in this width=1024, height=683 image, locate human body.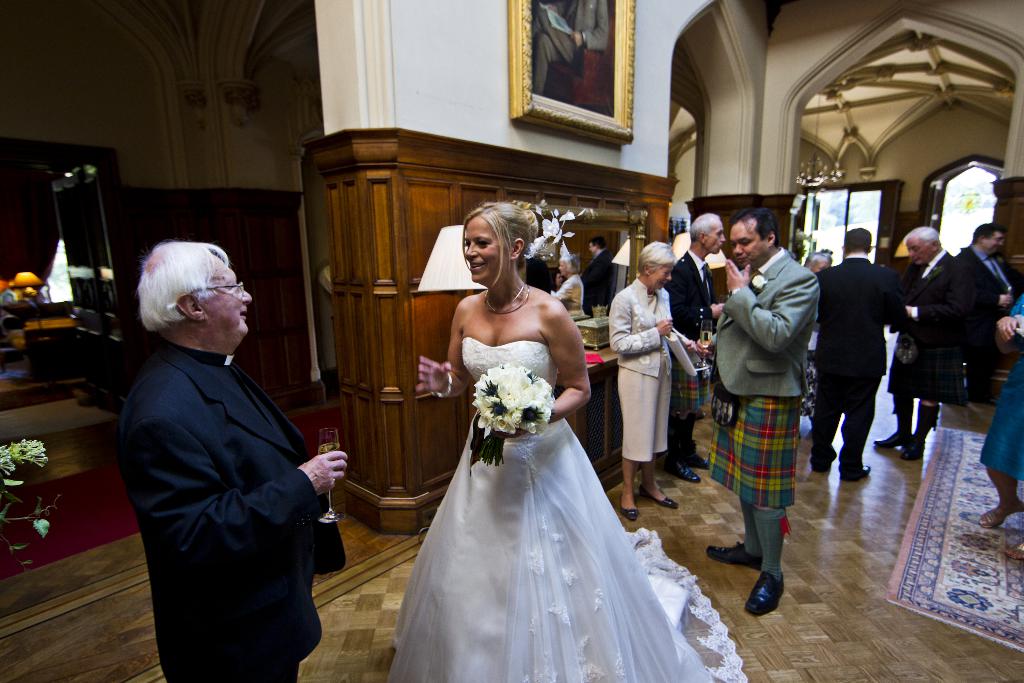
Bounding box: crop(980, 291, 1023, 564).
